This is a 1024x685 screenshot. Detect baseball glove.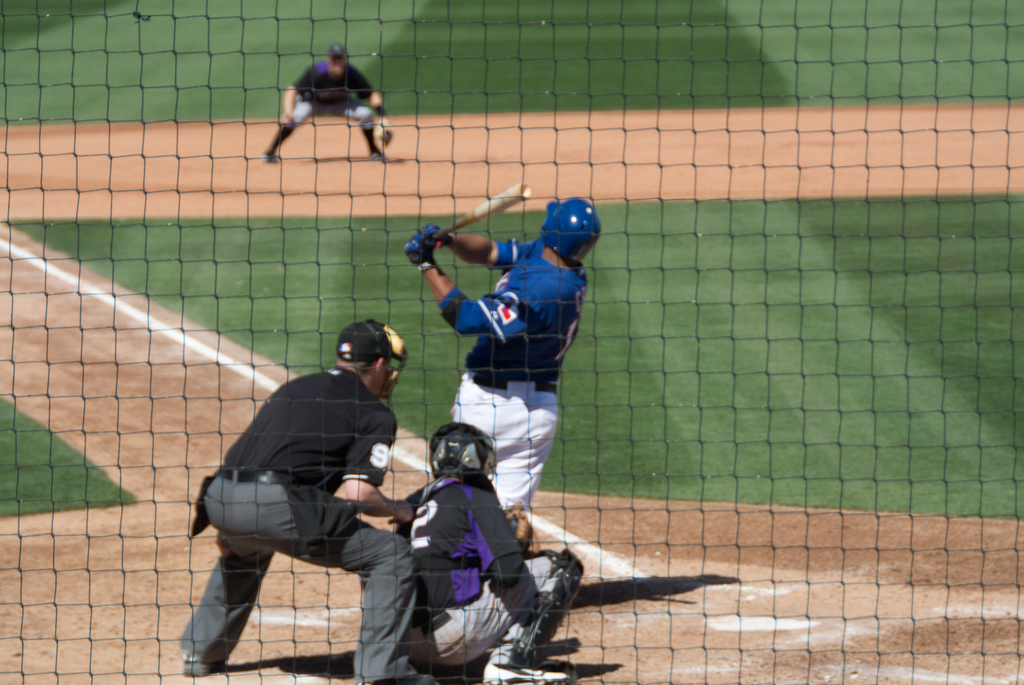
box(507, 505, 541, 550).
